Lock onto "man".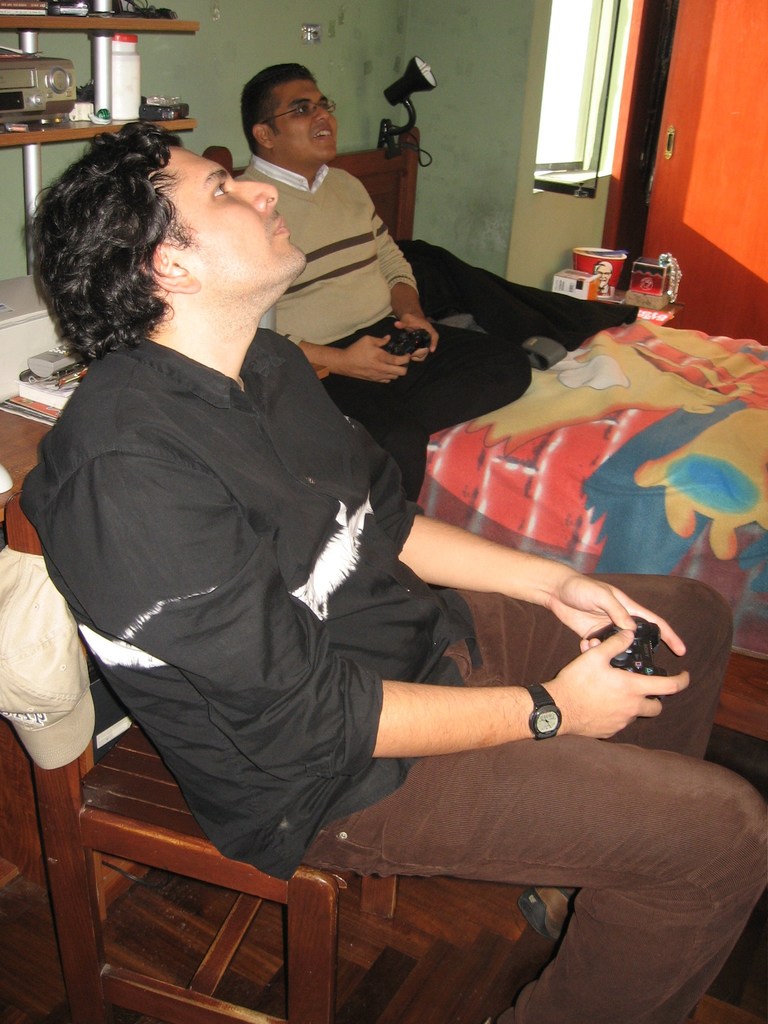
Locked: x1=0 y1=122 x2=618 y2=1020.
